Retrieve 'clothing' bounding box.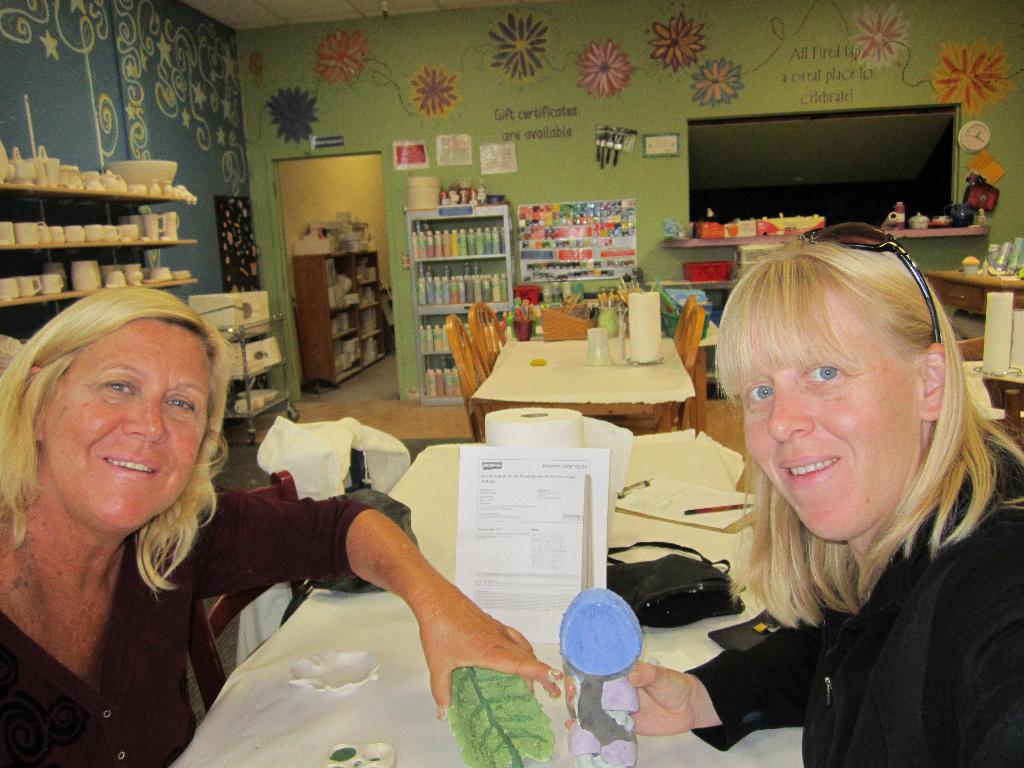
Bounding box: bbox=(682, 461, 1023, 767).
